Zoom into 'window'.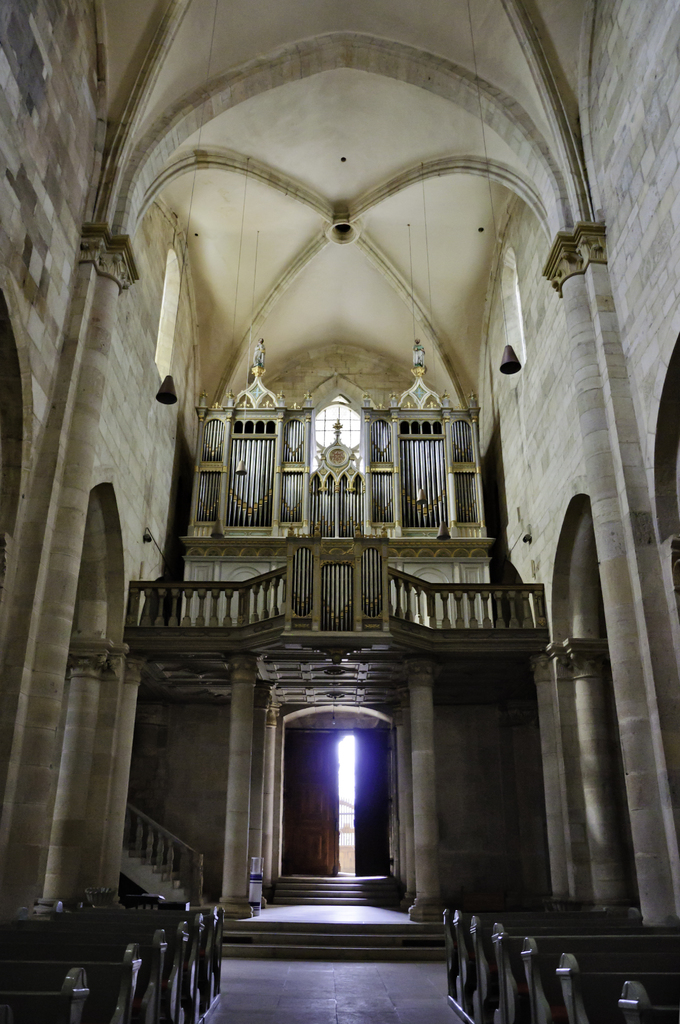
Zoom target: bbox=[156, 246, 176, 372].
